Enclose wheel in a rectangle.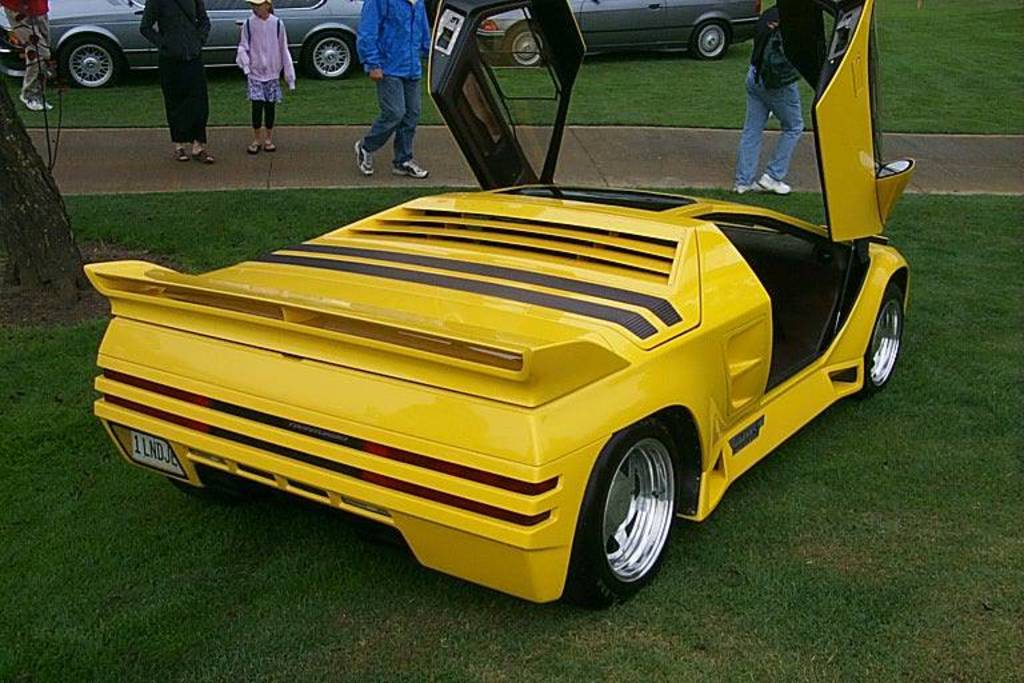
locate(860, 280, 901, 391).
